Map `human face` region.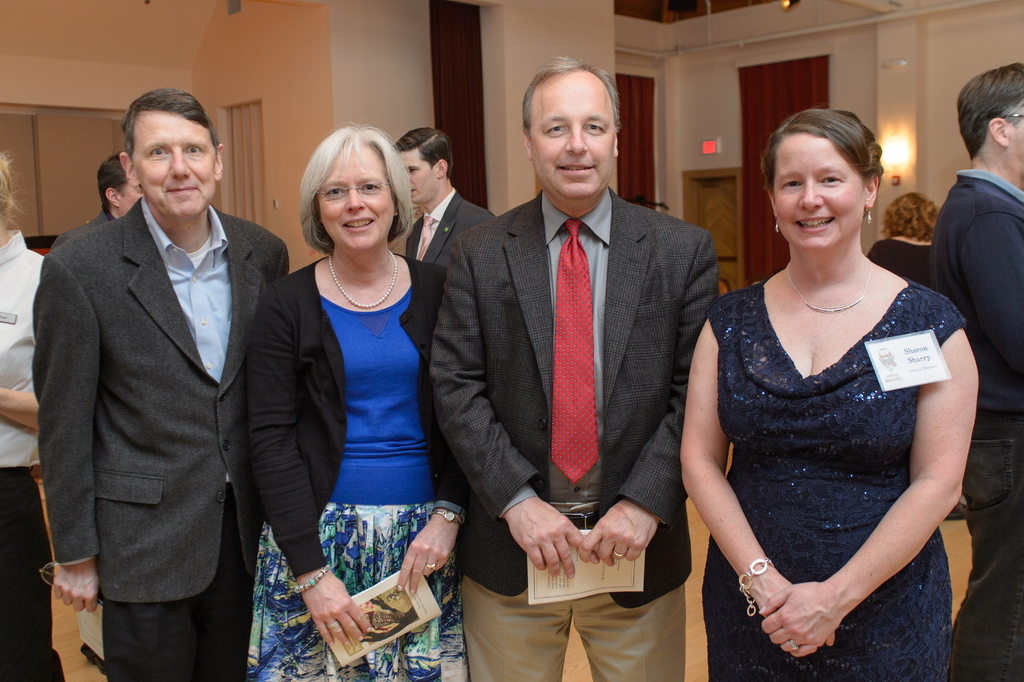
Mapped to region(774, 133, 861, 247).
